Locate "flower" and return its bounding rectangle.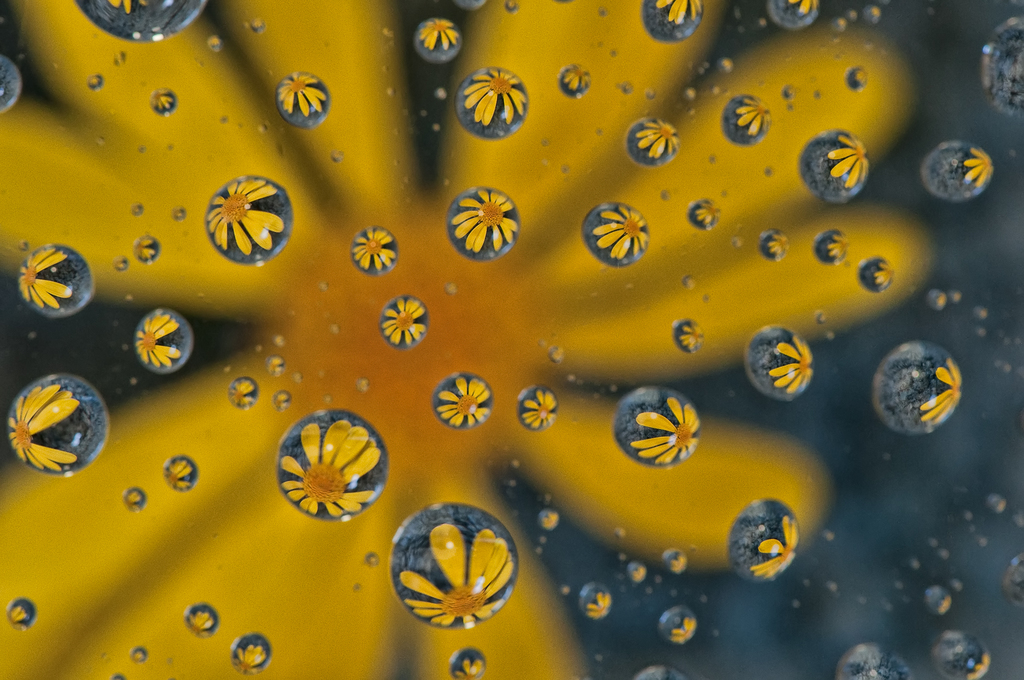
[195, 167, 279, 265].
